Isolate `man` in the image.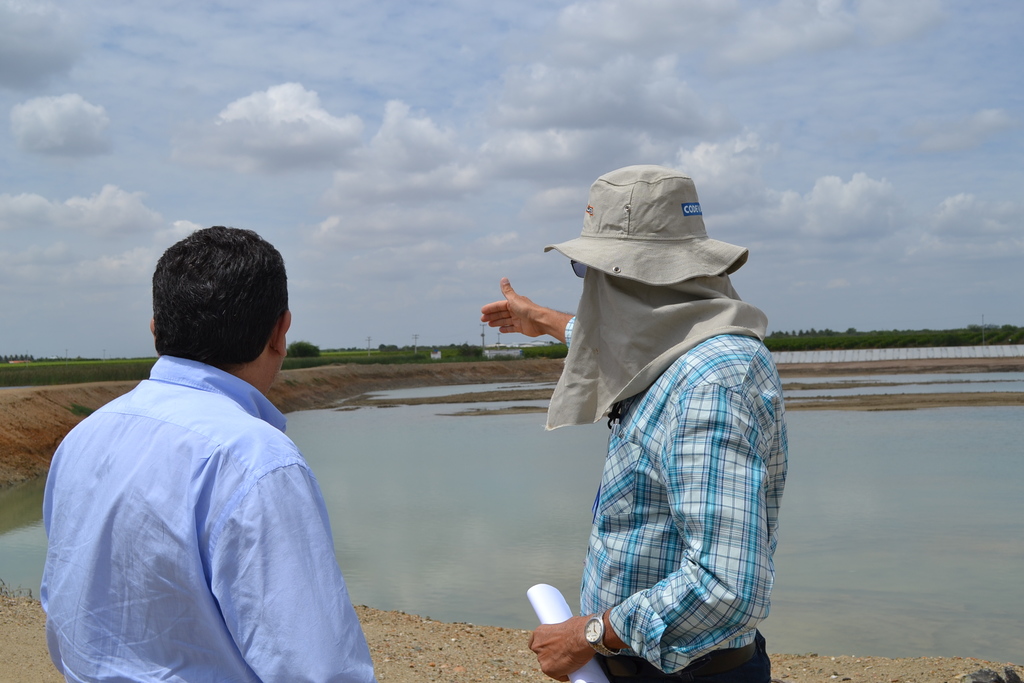
Isolated region: (left=36, top=220, right=372, bottom=679).
